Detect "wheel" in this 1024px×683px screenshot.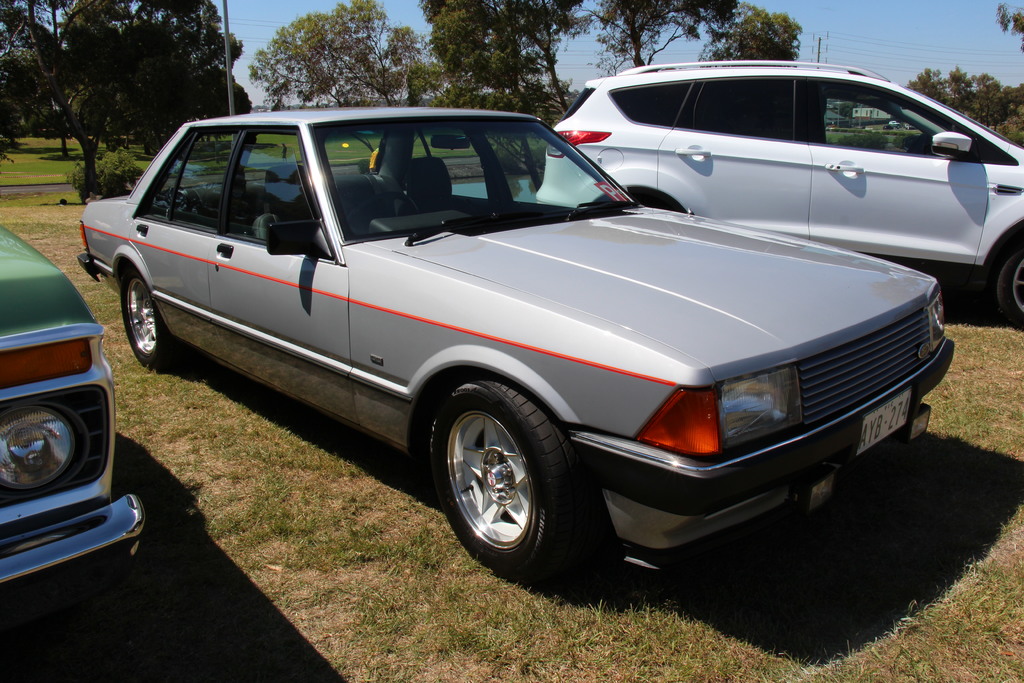
Detection: (x1=431, y1=386, x2=581, y2=578).
